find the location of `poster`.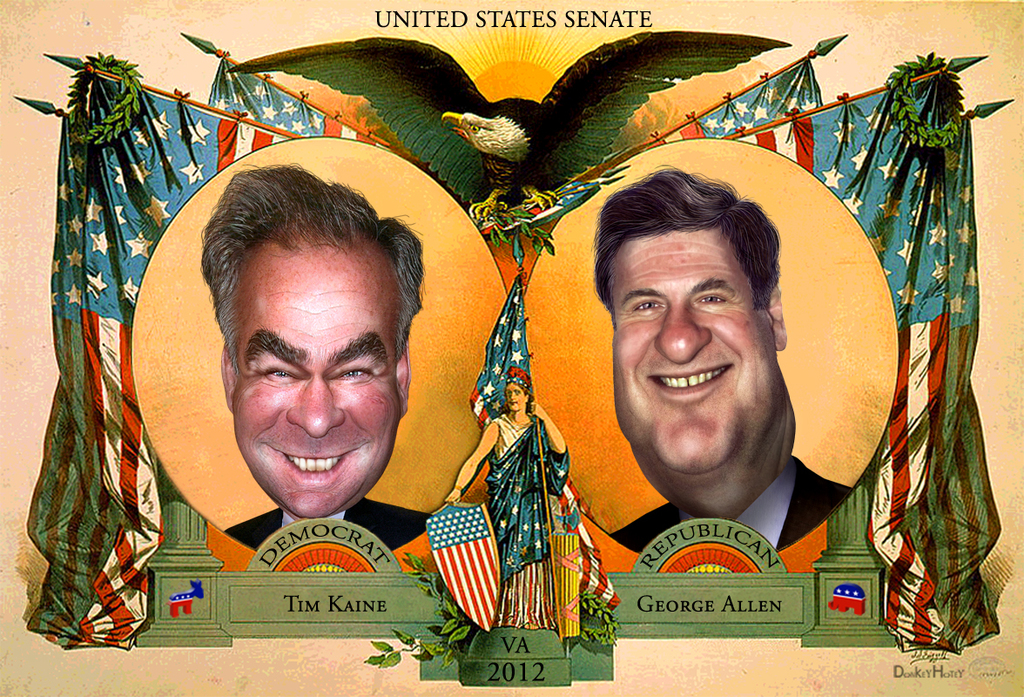
Location: pyautogui.locateOnScreen(0, 0, 1023, 696).
